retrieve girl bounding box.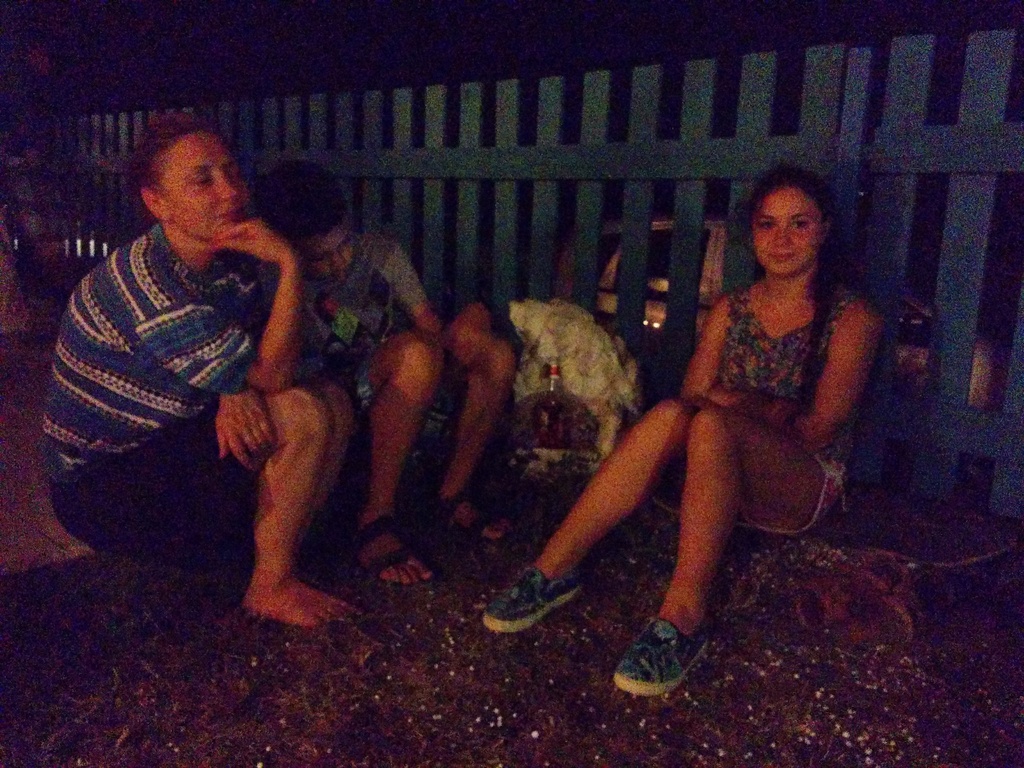
Bounding box: region(482, 164, 887, 698).
